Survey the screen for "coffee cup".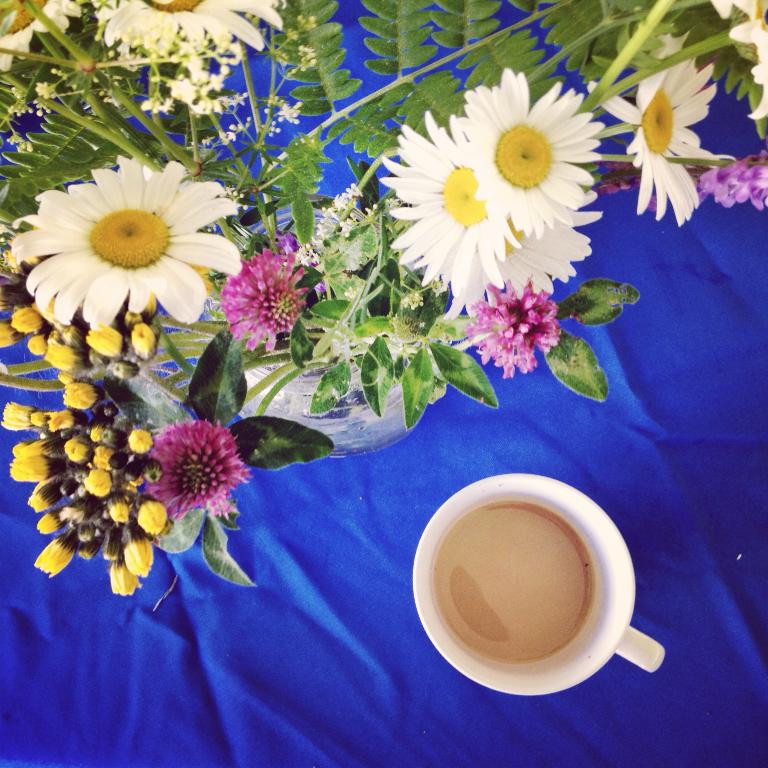
Survey found: rect(411, 472, 672, 699).
